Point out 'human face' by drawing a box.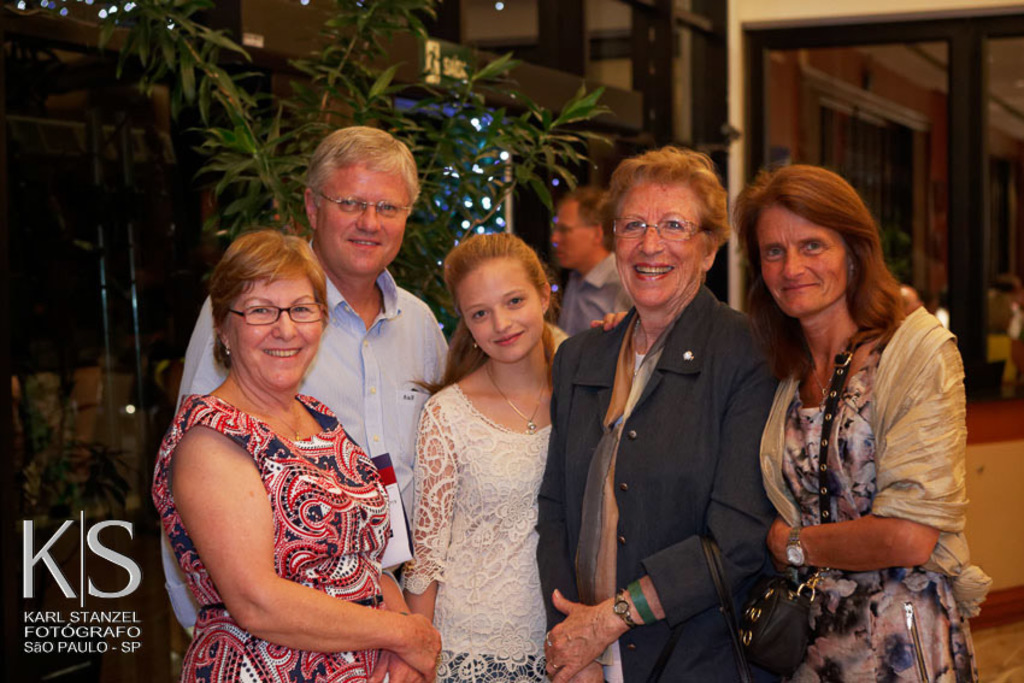
<box>606,186,701,313</box>.
